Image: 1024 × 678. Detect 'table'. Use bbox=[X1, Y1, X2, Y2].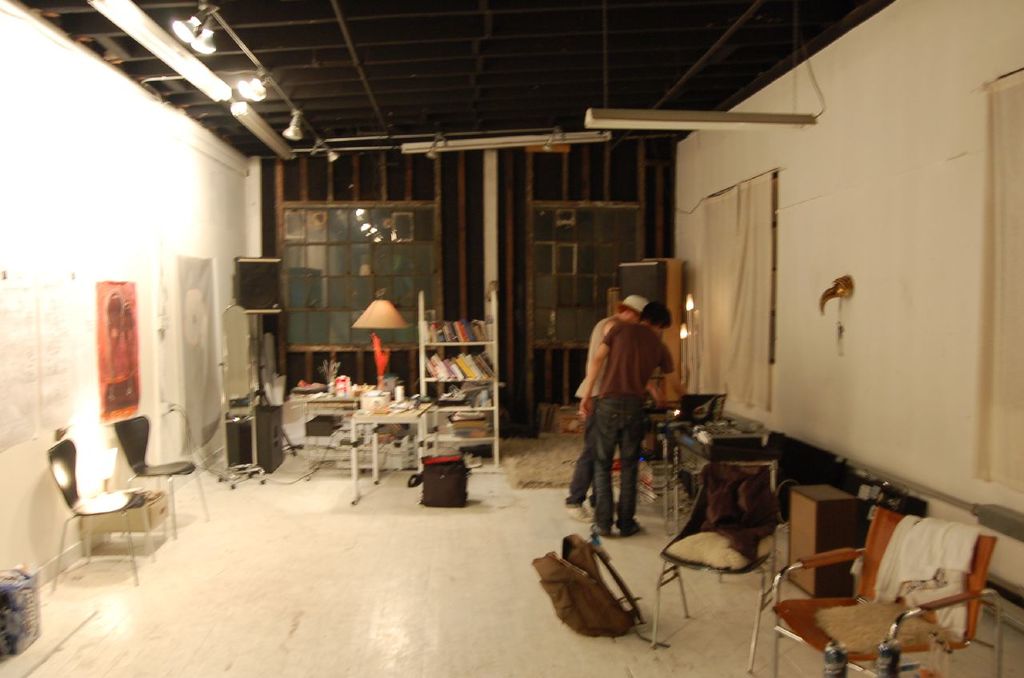
bbox=[335, 405, 444, 486].
